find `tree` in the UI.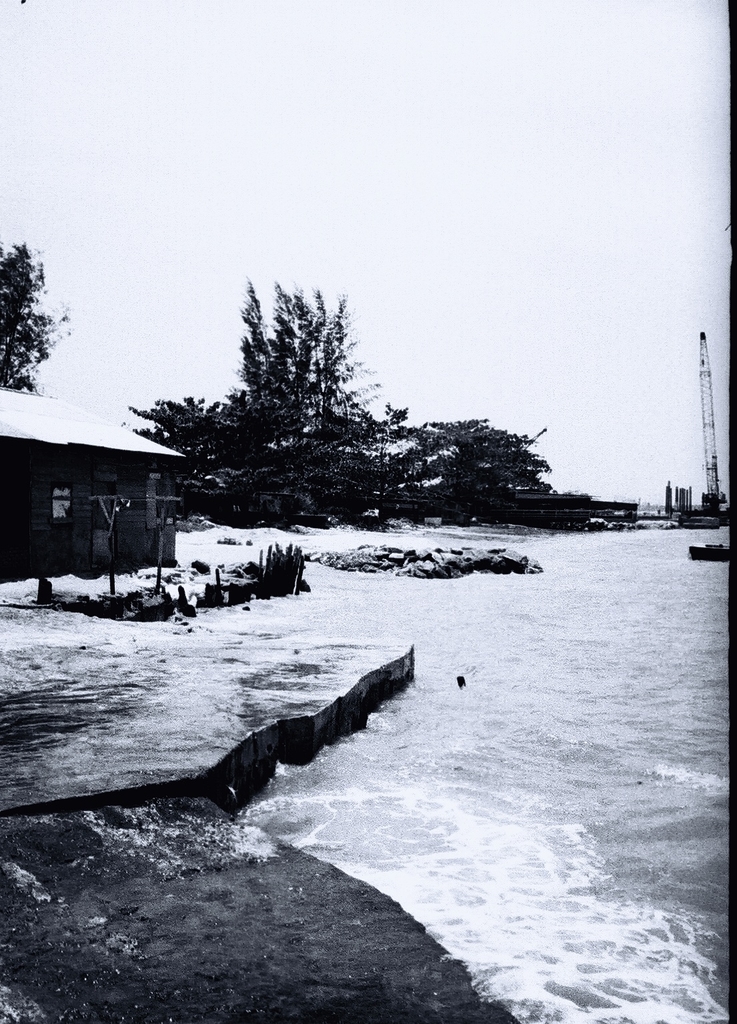
UI element at bbox=[396, 415, 570, 534].
